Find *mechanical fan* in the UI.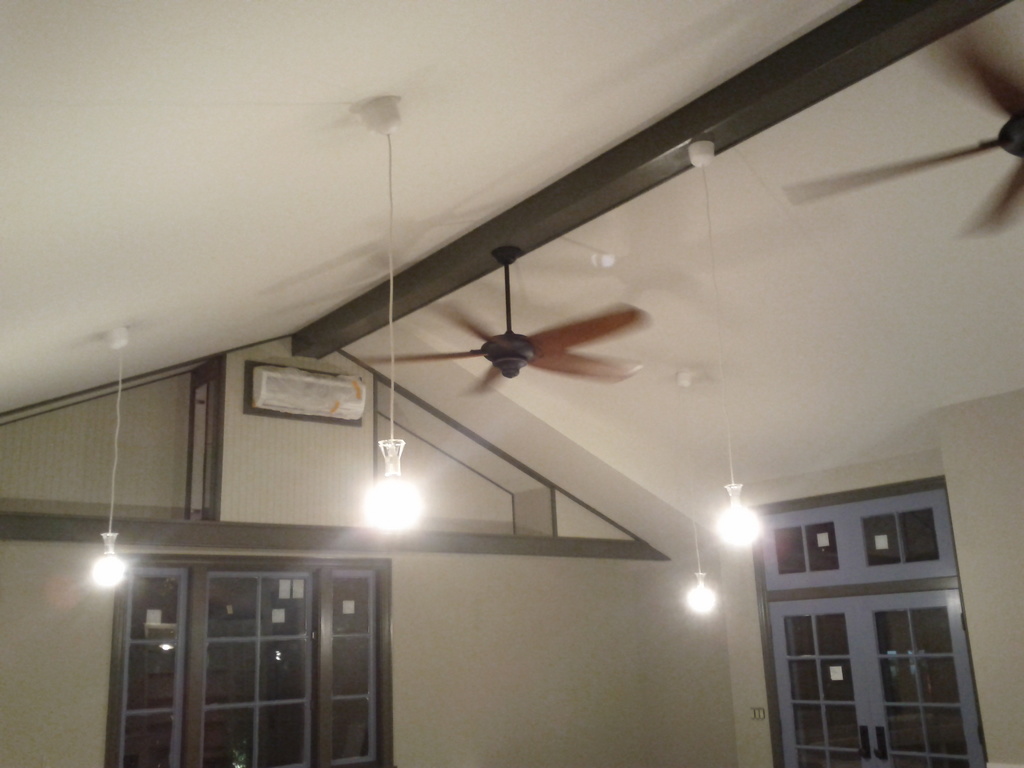
UI element at 351, 245, 652, 401.
